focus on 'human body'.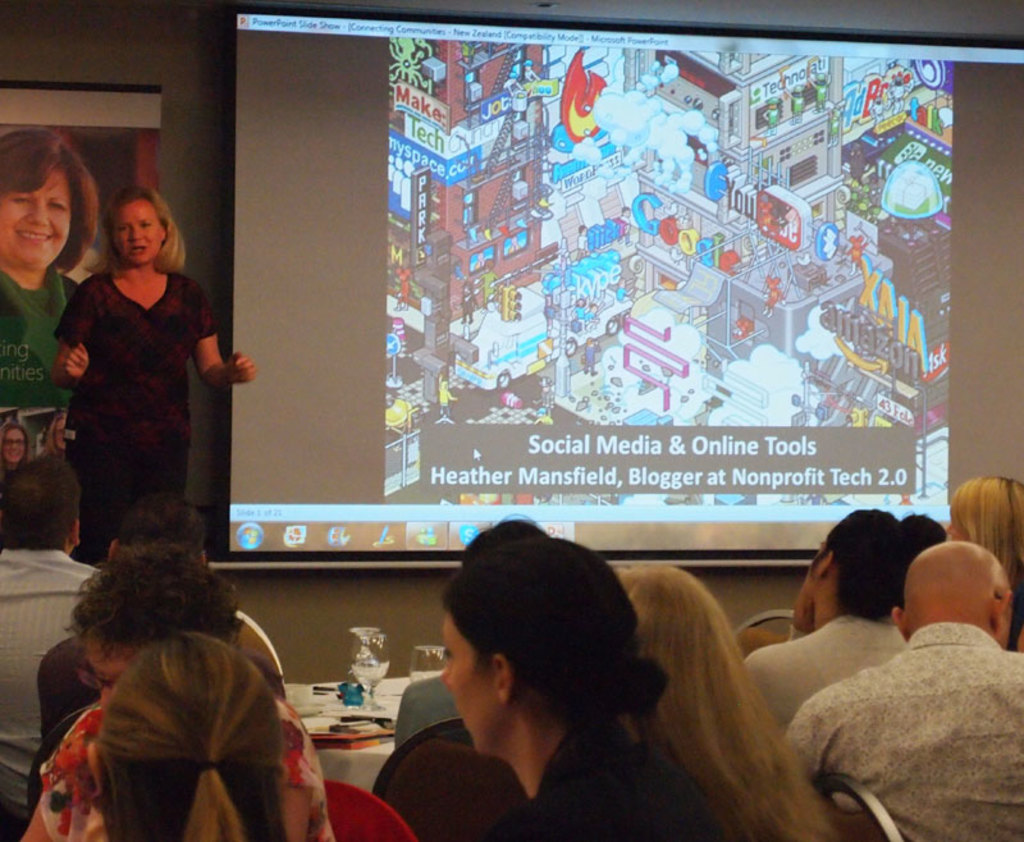
Focused at pyautogui.locateOnScreen(0, 120, 100, 441).
